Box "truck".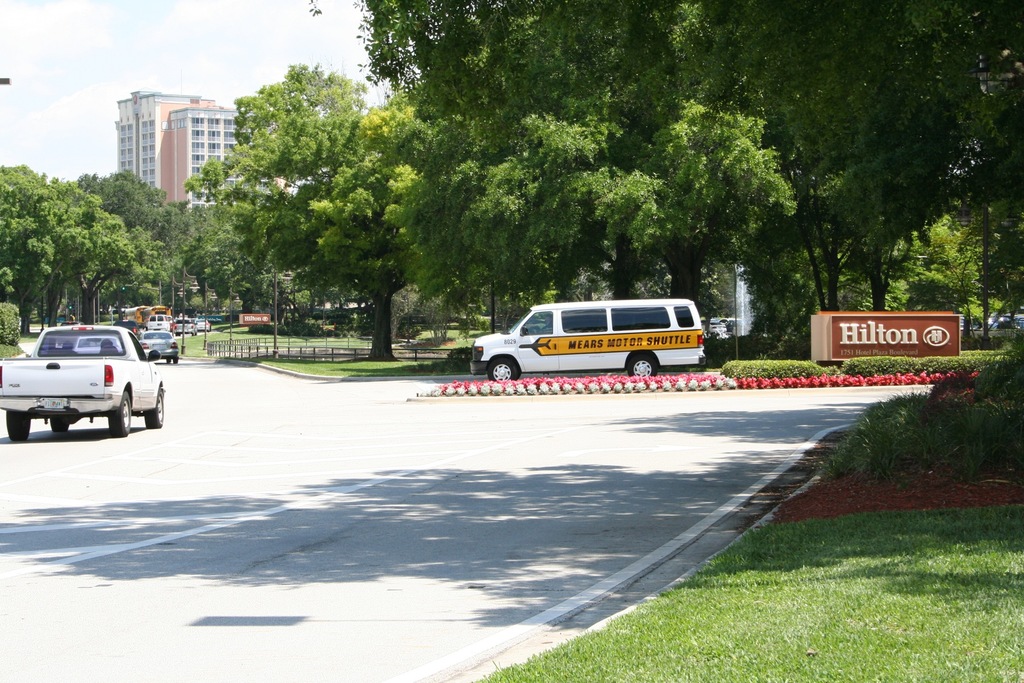
BBox(141, 305, 173, 329).
